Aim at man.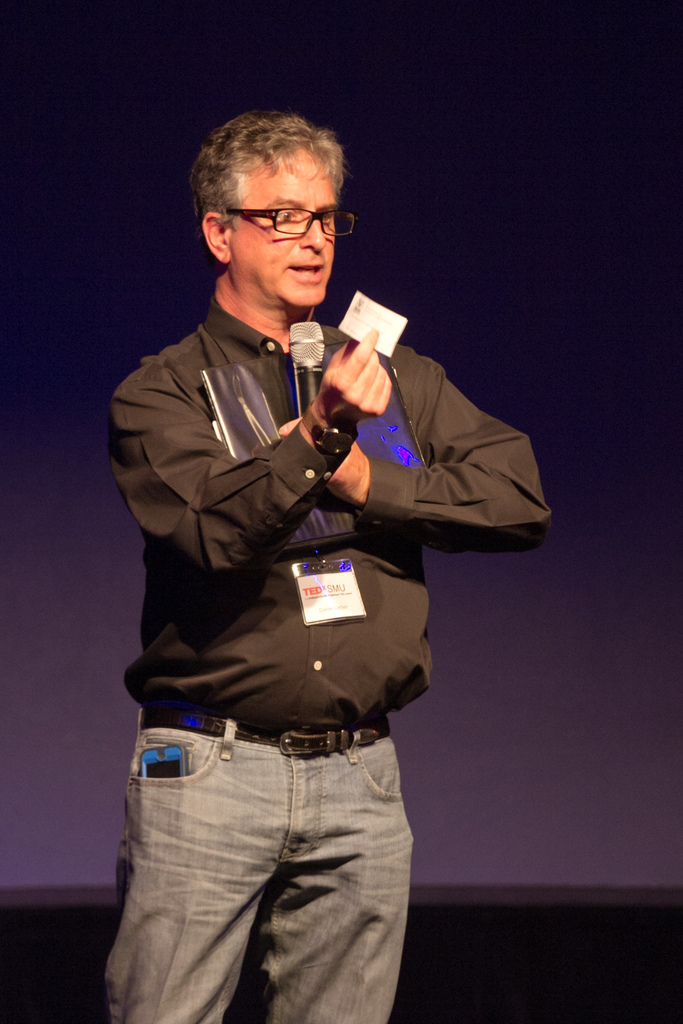
Aimed at pyautogui.locateOnScreen(93, 105, 550, 1021).
